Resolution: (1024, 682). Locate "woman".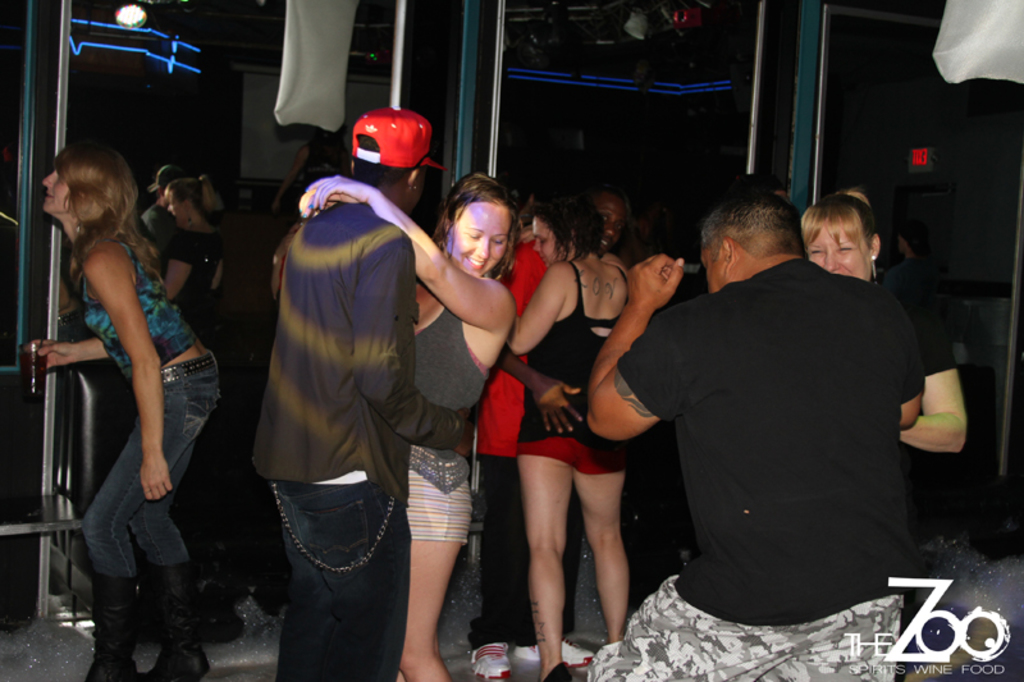
(x1=155, y1=174, x2=223, y2=322).
